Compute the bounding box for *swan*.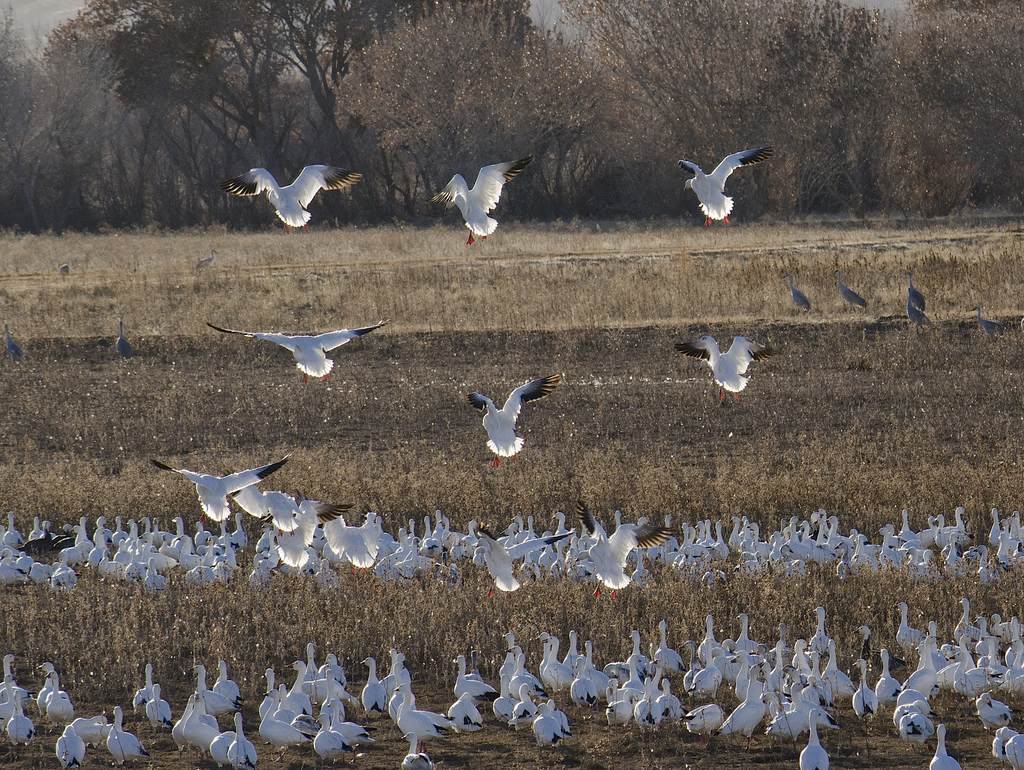
detection(51, 523, 77, 550).
